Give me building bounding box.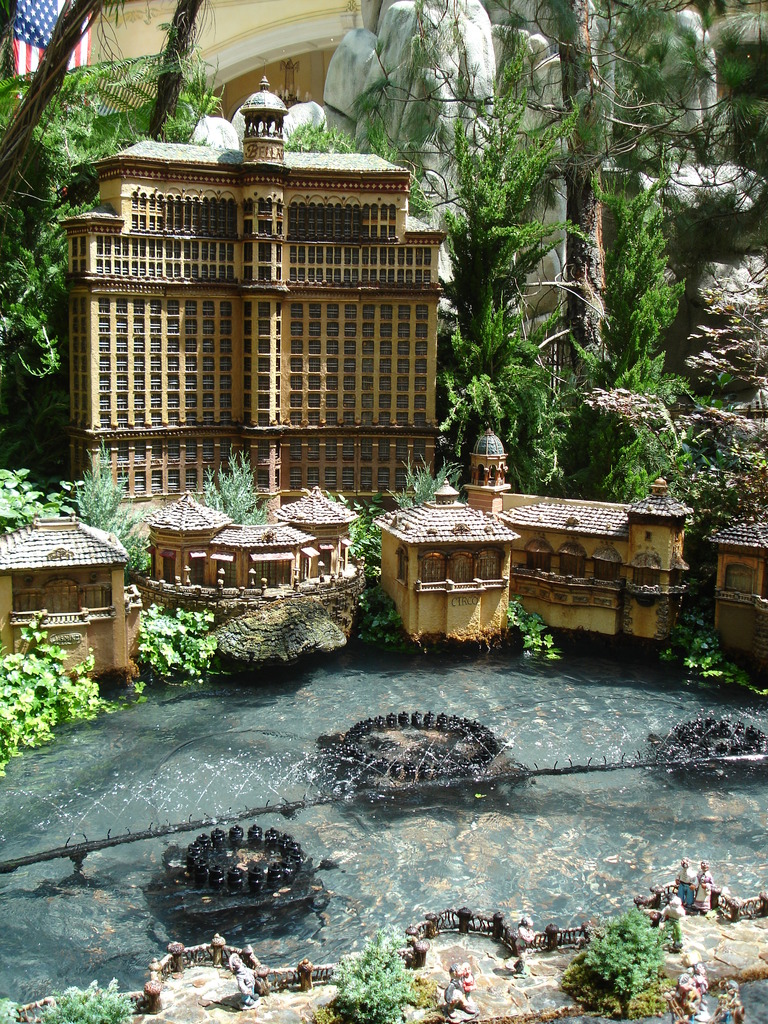
708 518 767 665.
